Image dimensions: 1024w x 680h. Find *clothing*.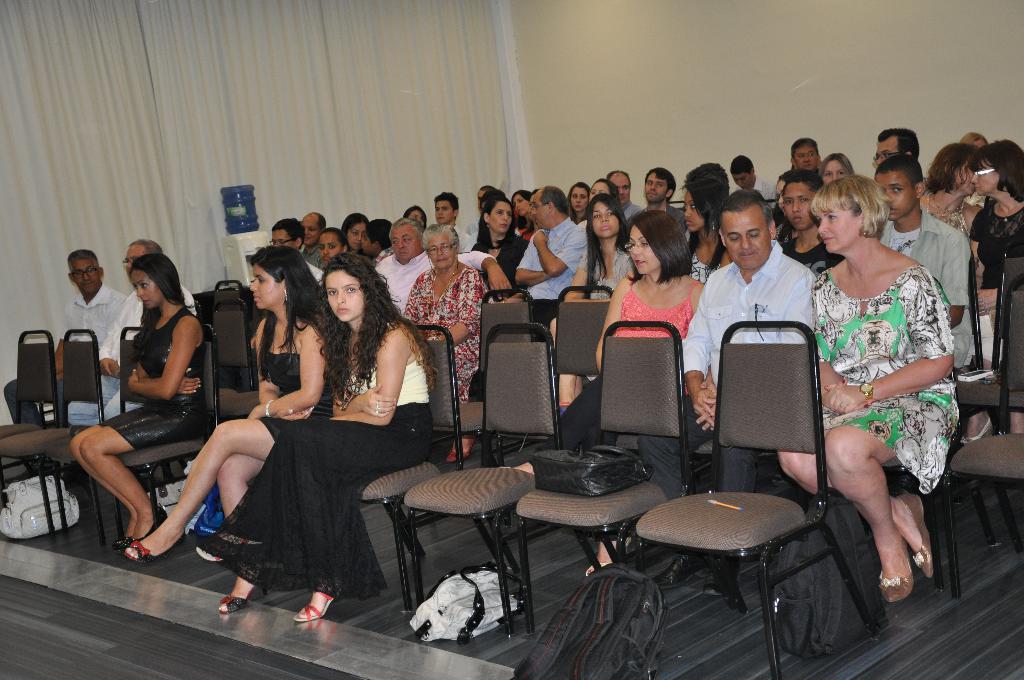
x1=812, y1=277, x2=948, y2=500.
